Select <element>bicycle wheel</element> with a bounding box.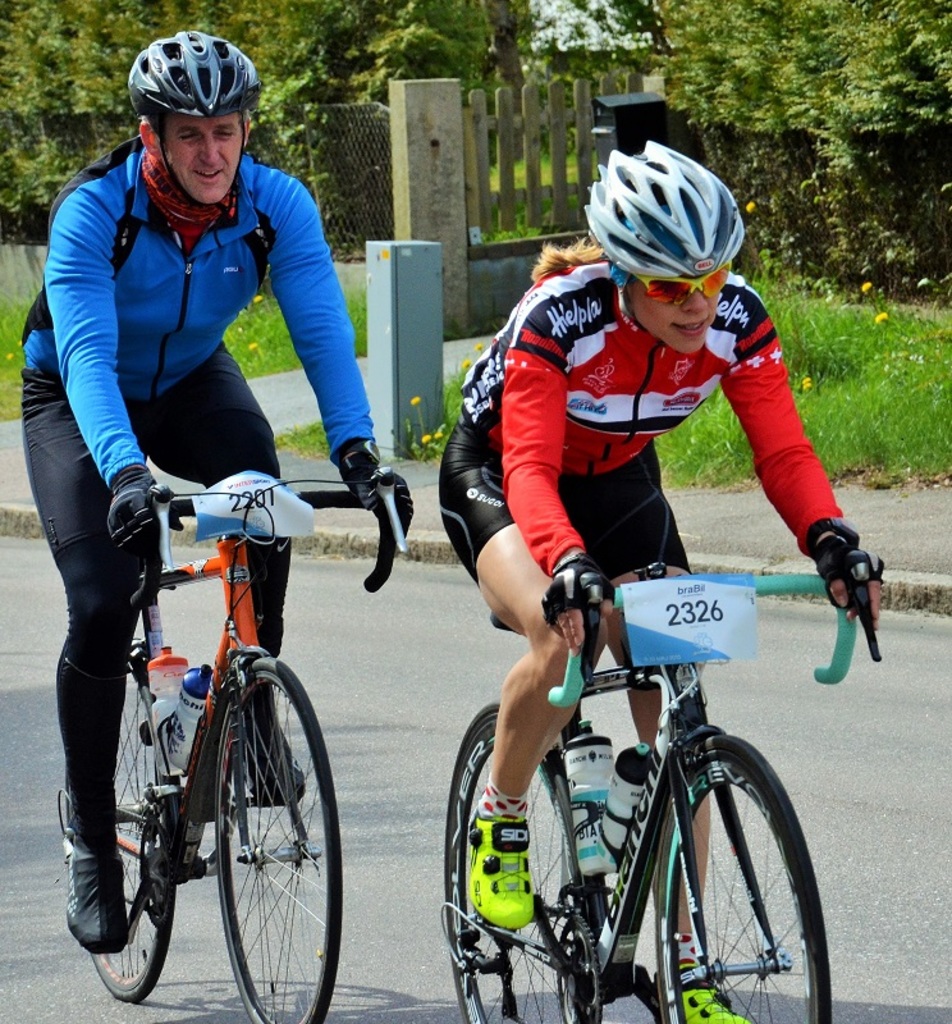
bbox=[651, 735, 830, 1023].
